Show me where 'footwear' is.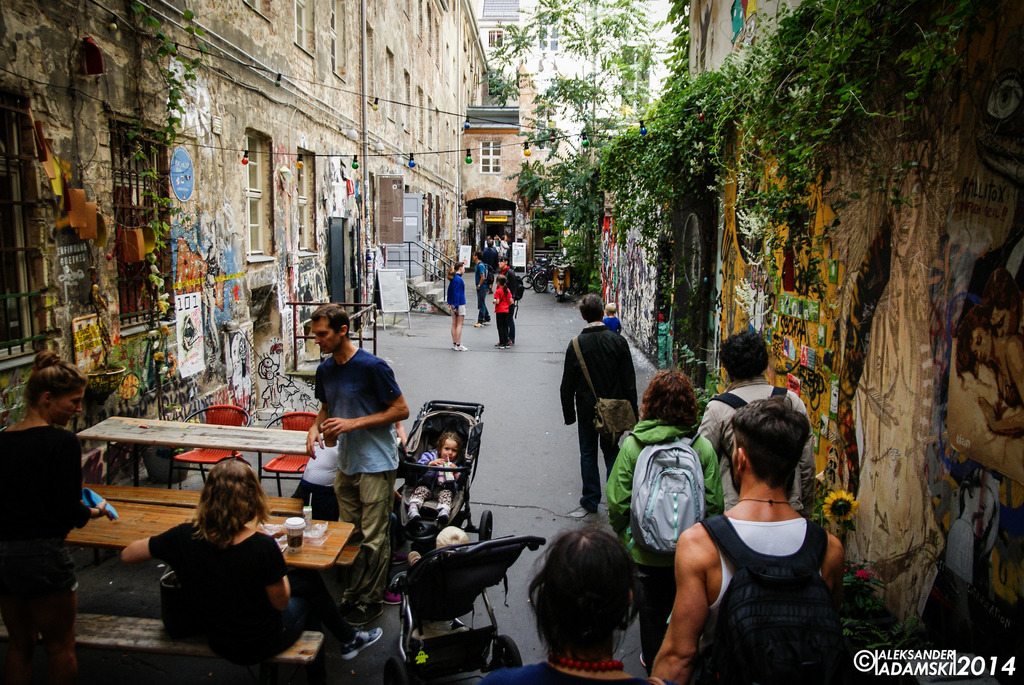
'footwear' is at 485 319 492 320.
